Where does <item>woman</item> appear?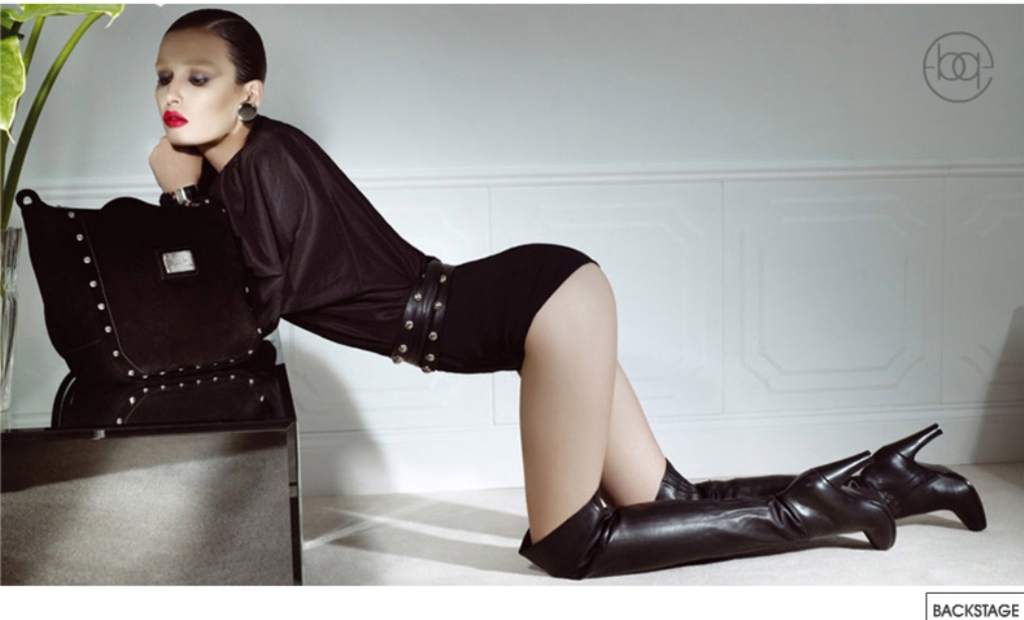
Appears at 130:40:855:578.
